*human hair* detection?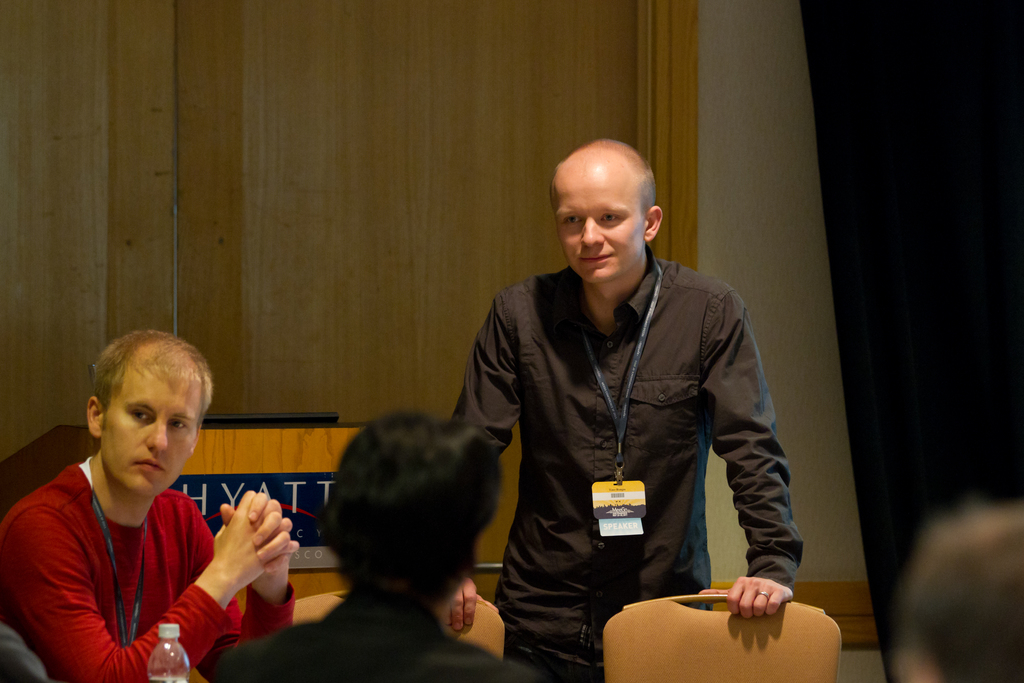
[x1=315, y1=411, x2=509, y2=611]
